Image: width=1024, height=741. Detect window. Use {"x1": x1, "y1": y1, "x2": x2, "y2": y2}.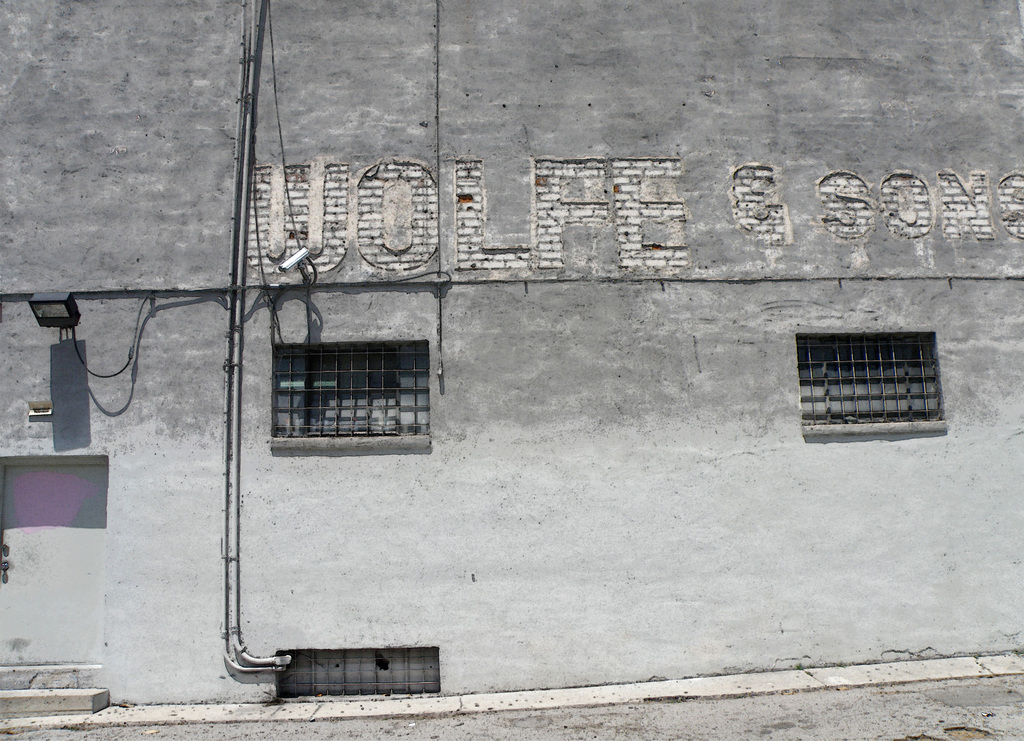
{"x1": 273, "y1": 642, "x2": 446, "y2": 701}.
